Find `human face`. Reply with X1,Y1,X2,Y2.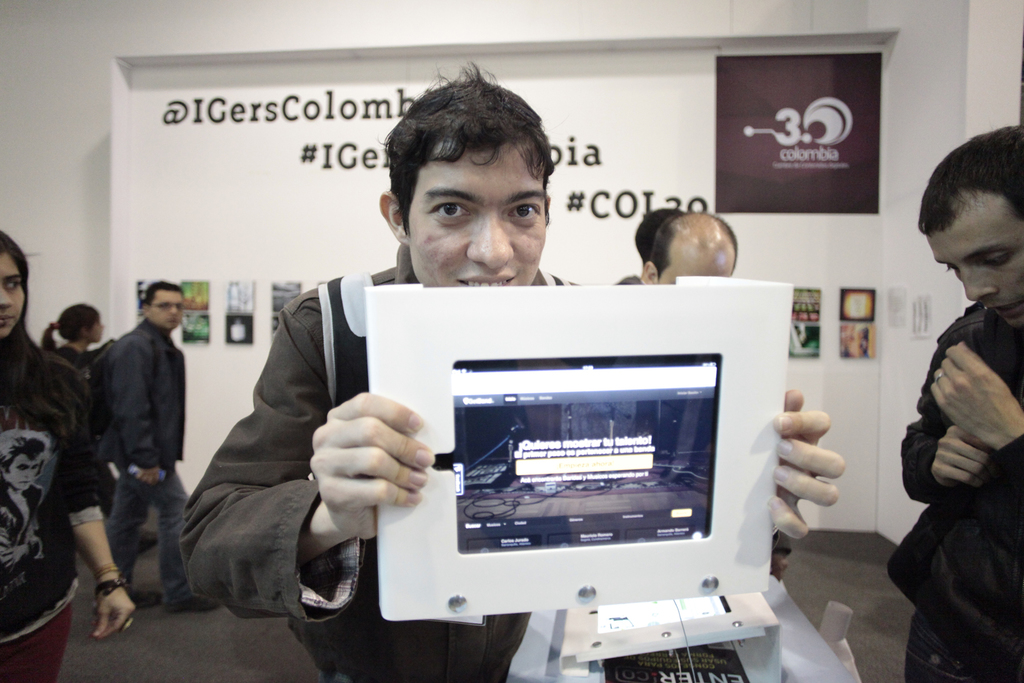
148,291,184,331.
